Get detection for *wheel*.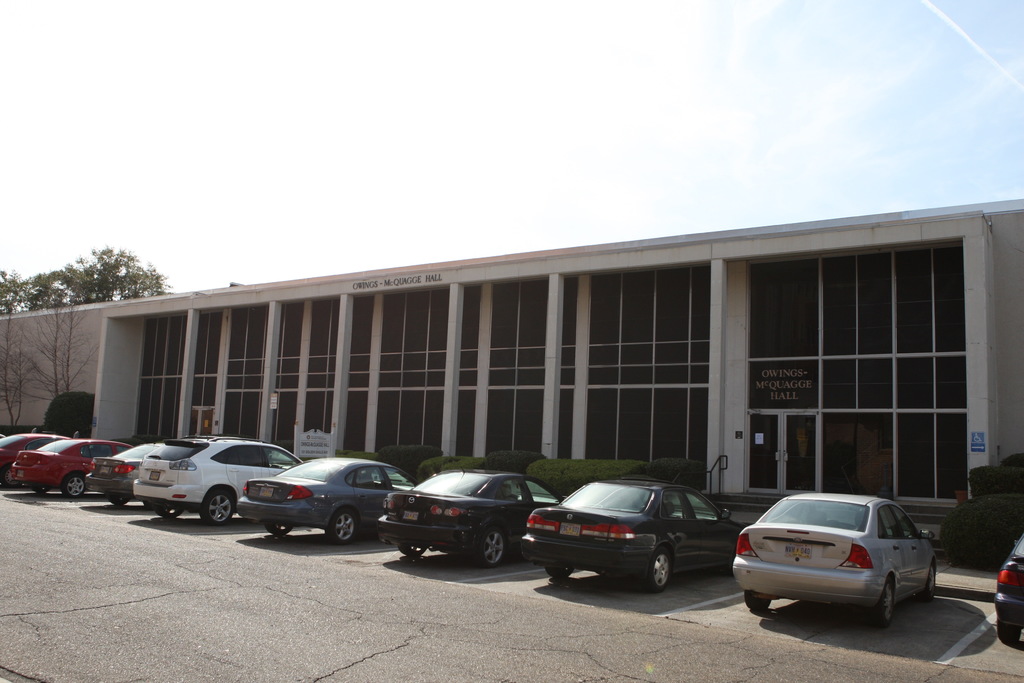
Detection: [144,500,153,511].
